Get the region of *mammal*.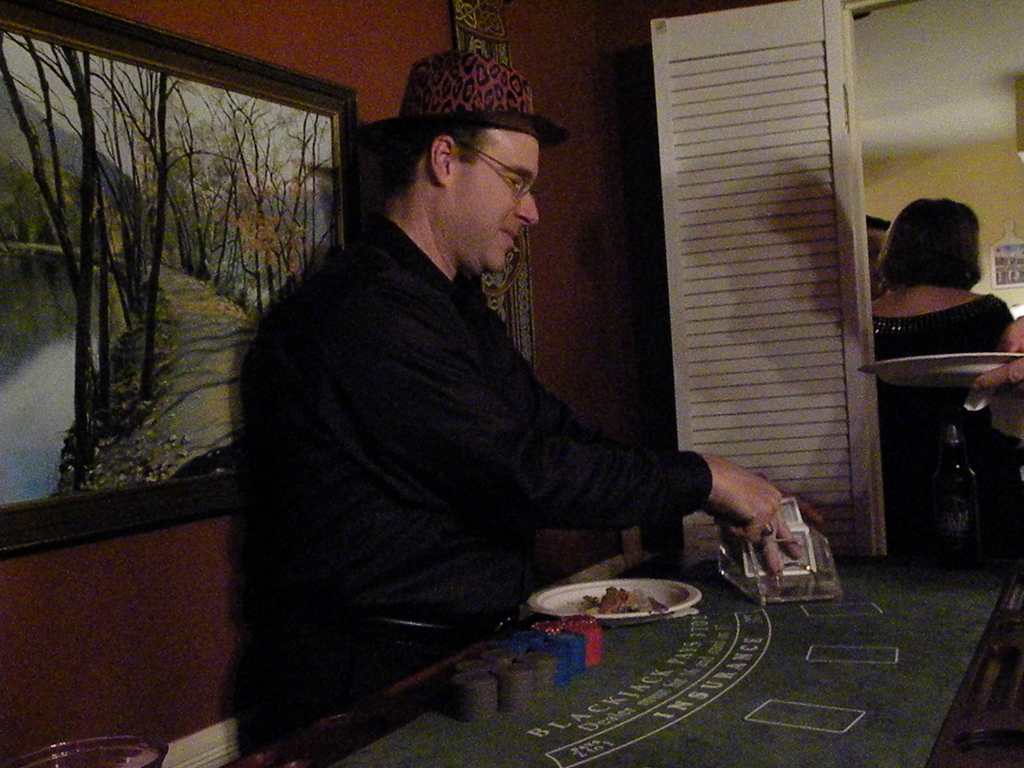
867 213 887 273.
